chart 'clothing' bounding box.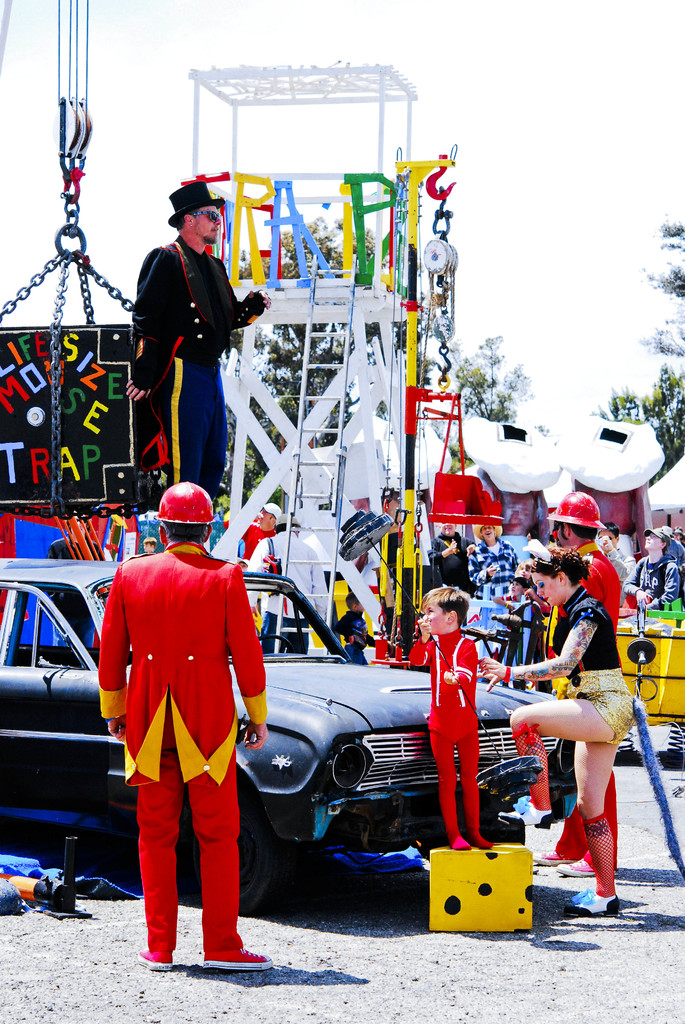
Charted: {"x1": 338, "y1": 614, "x2": 377, "y2": 665}.
